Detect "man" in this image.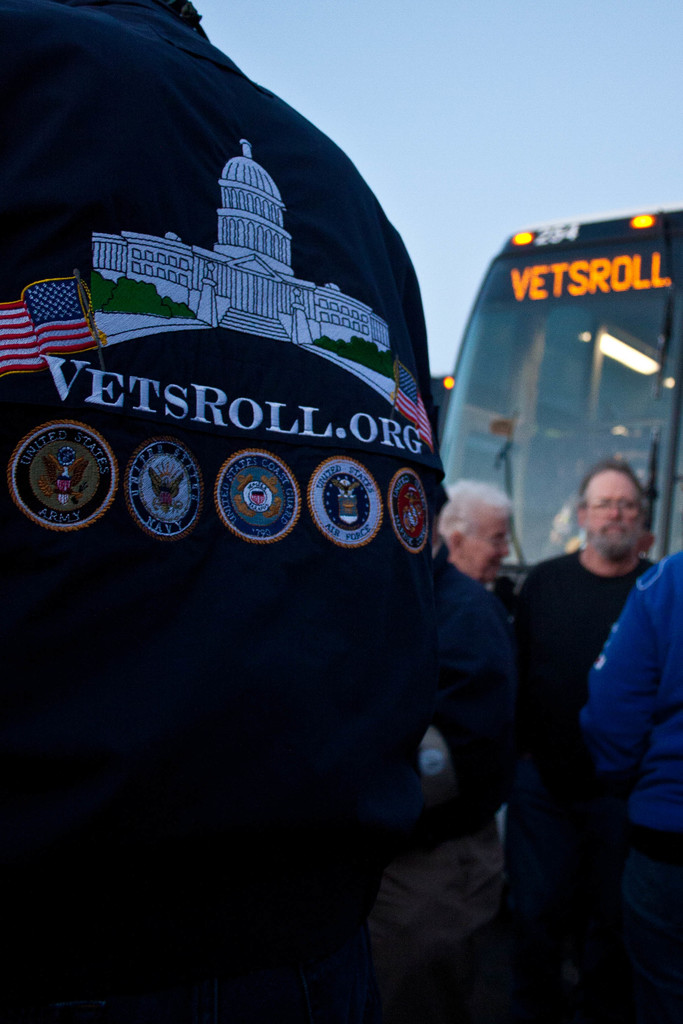
Detection: BBox(0, 0, 442, 1023).
